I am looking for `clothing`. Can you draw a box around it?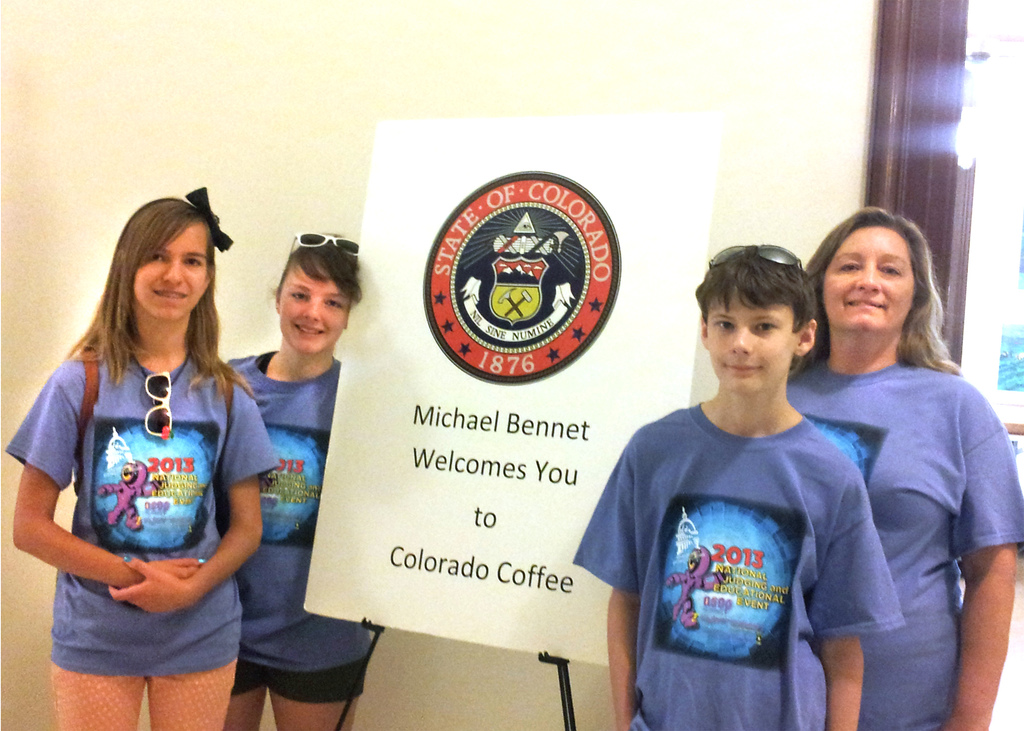
Sure, the bounding box is x1=614, y1=359, x2=905, y2=723.
